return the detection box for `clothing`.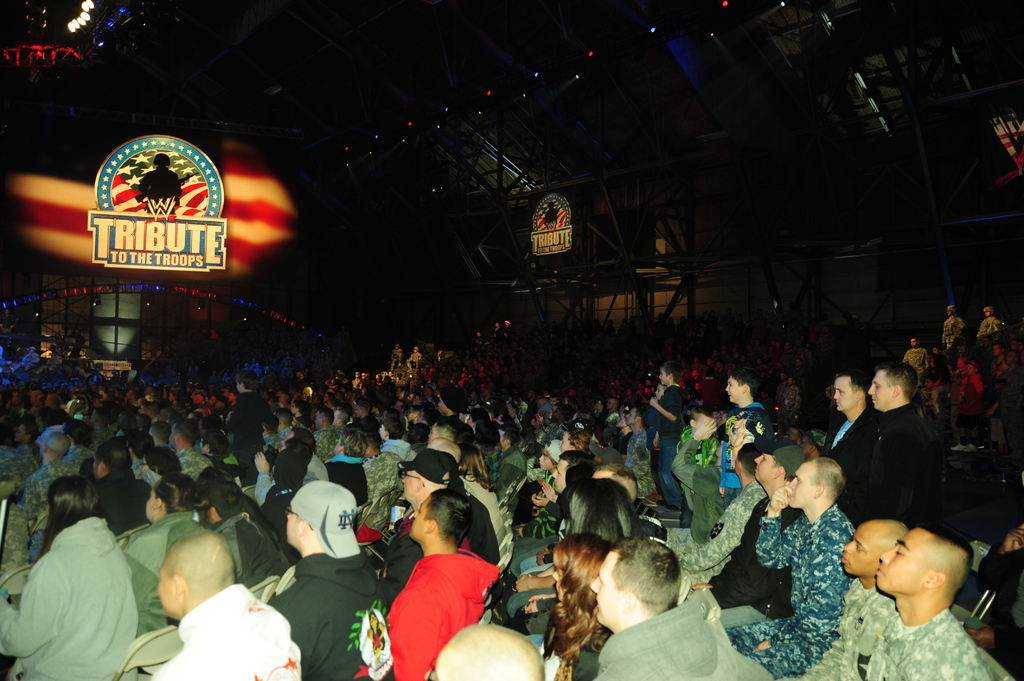
rect(525, 476, 556, 538).
